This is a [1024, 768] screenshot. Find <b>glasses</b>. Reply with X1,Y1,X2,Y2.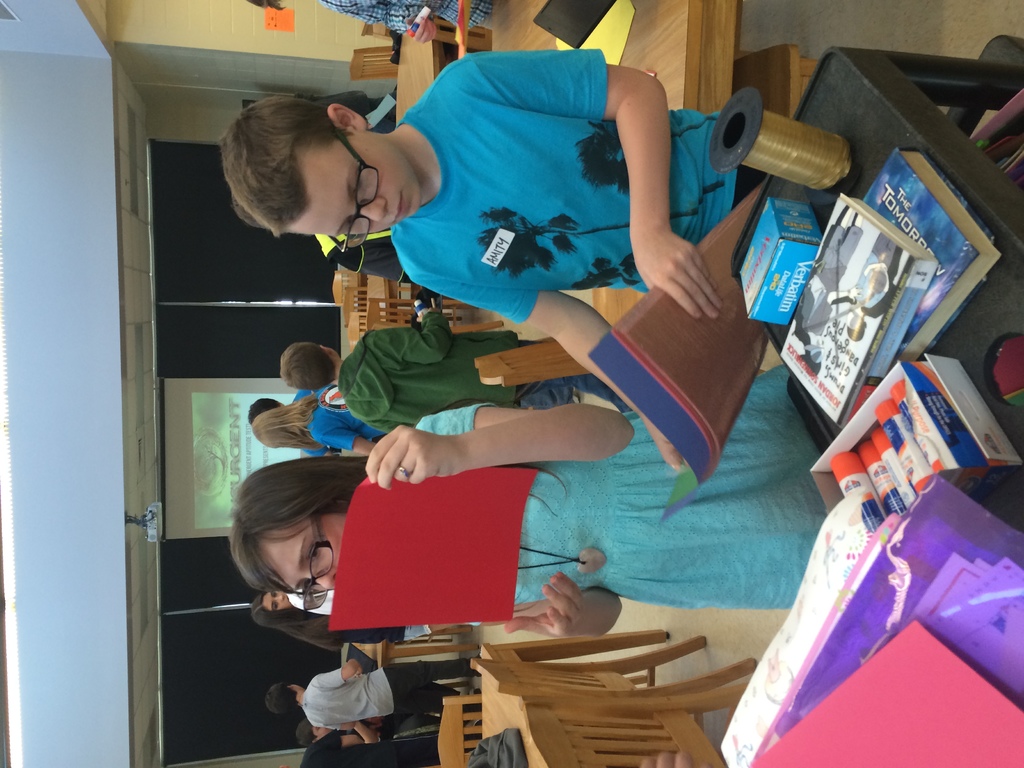
296,513,335,616.
